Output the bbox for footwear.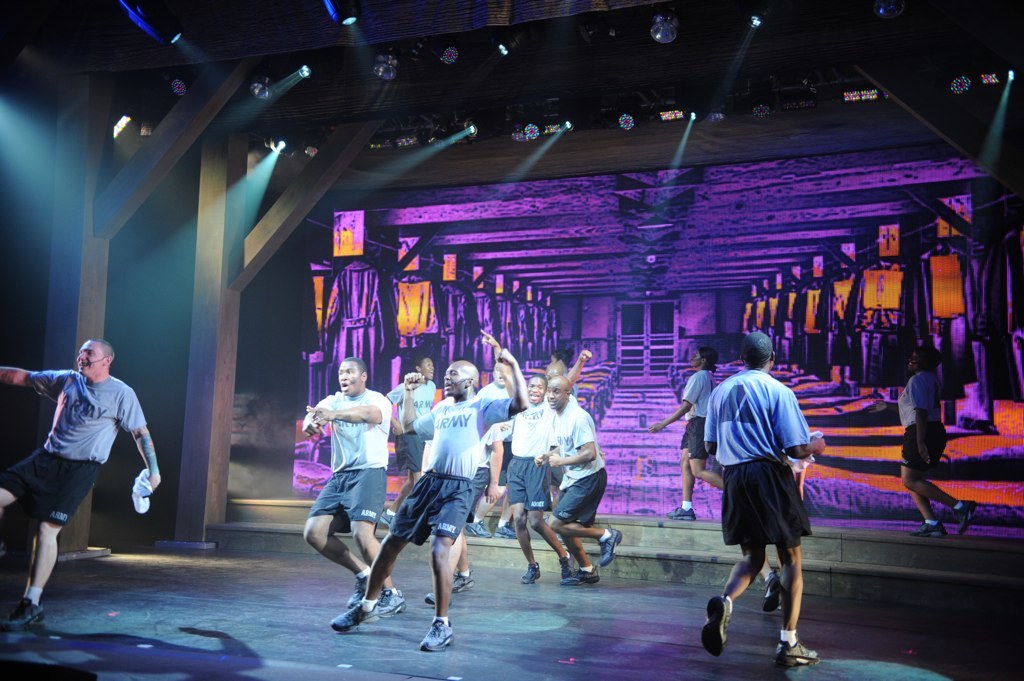
<box>375,588,409,624</box>.
